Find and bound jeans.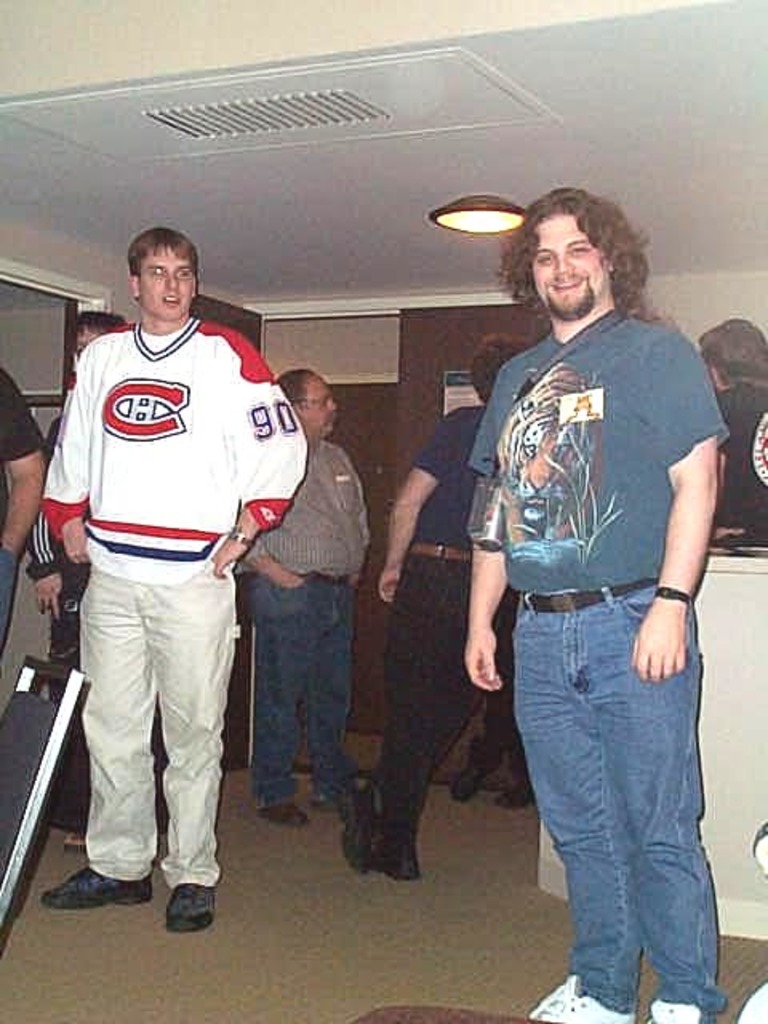
Bound: crop(379, 544, 506, 837).
